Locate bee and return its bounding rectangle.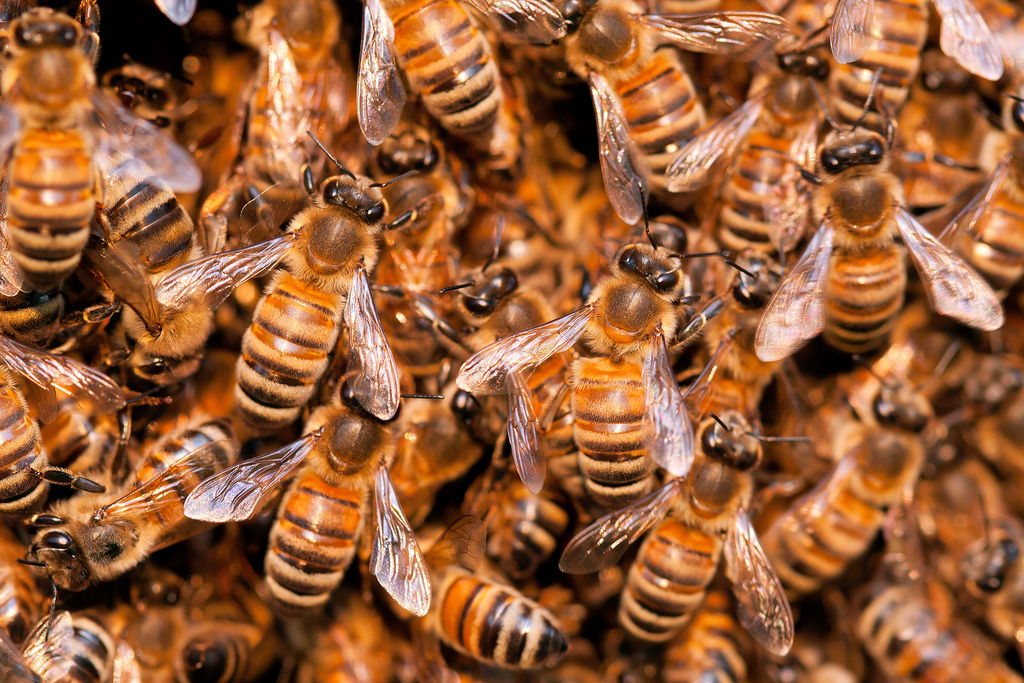
(75, 129, 222, 300).
